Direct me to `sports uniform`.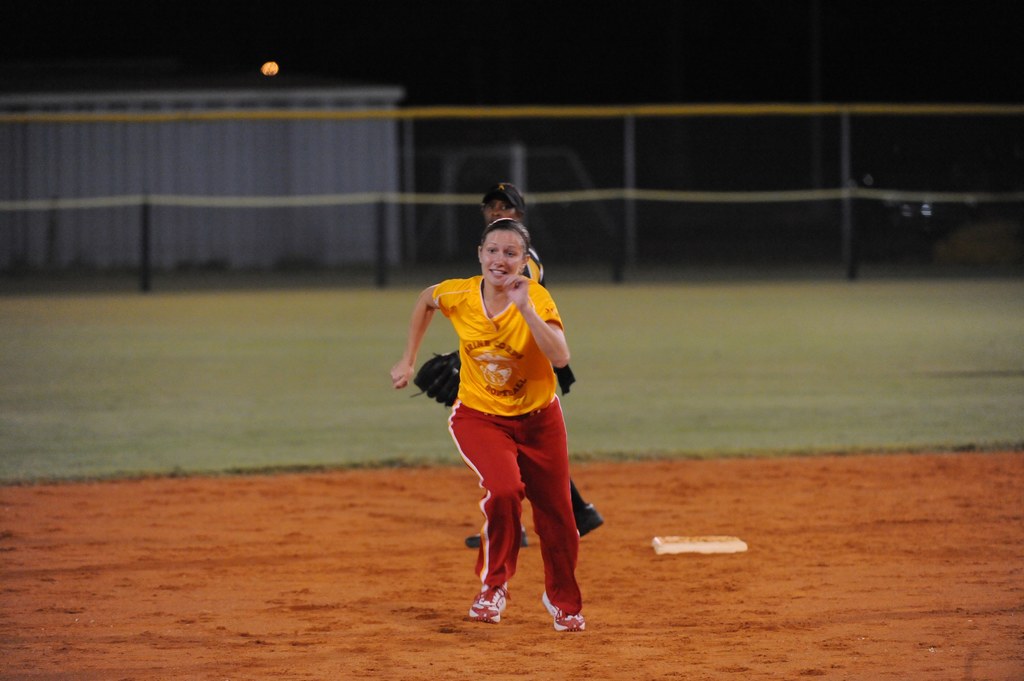
Direction: select_region(412, 186, 603, 549).
